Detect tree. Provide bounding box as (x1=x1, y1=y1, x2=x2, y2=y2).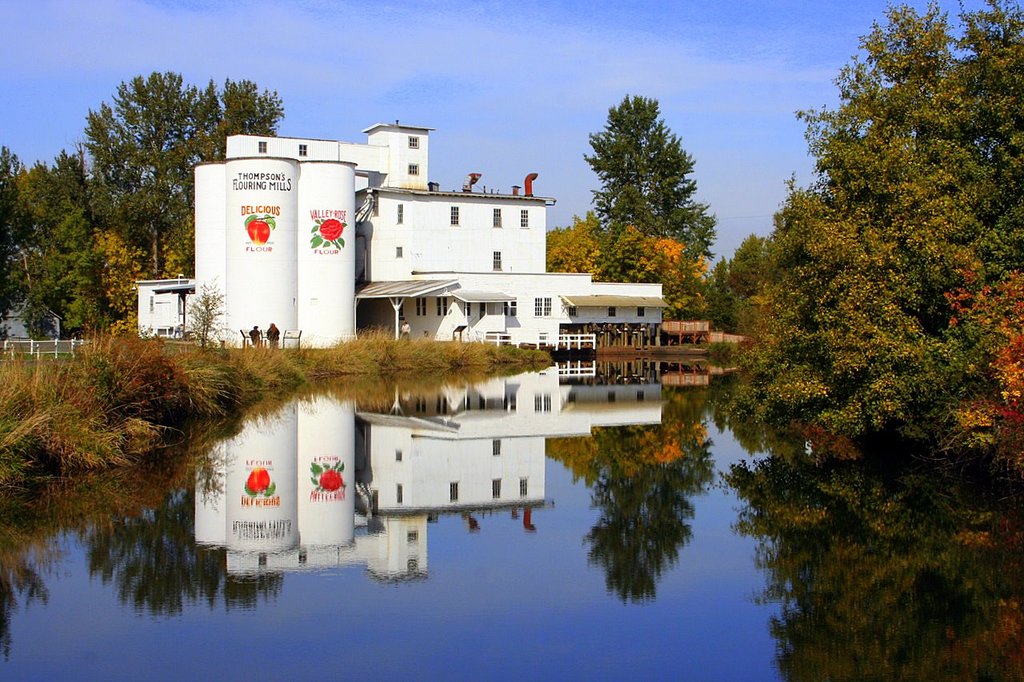
(x1=558, y1=213, x2=602, y2=230).
